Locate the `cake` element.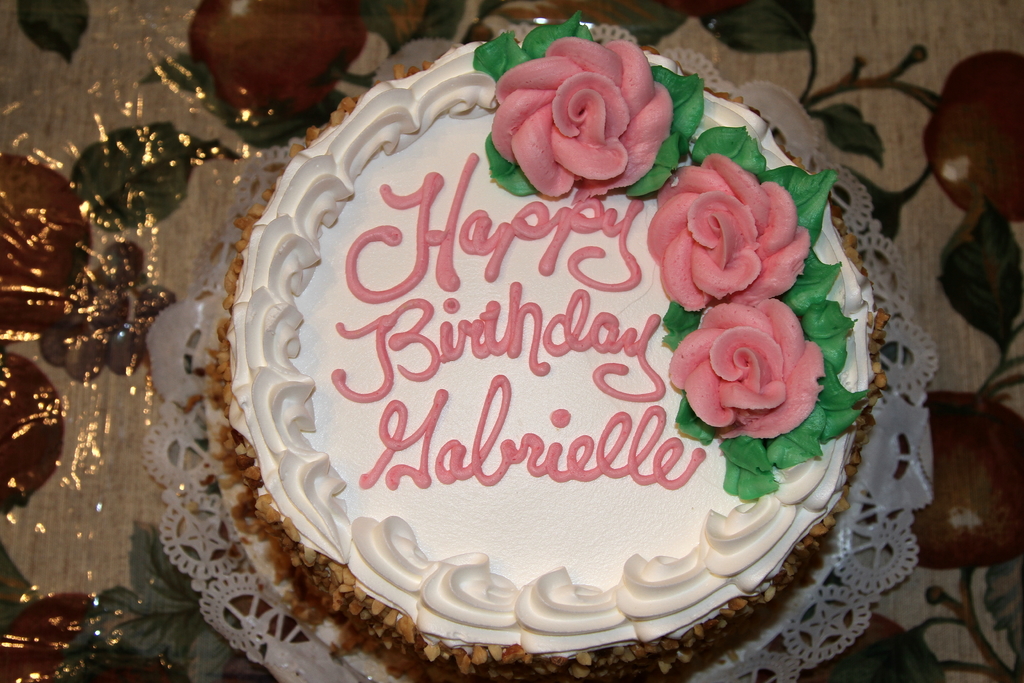
Element bbox: region(200, 10, 892, 682).
